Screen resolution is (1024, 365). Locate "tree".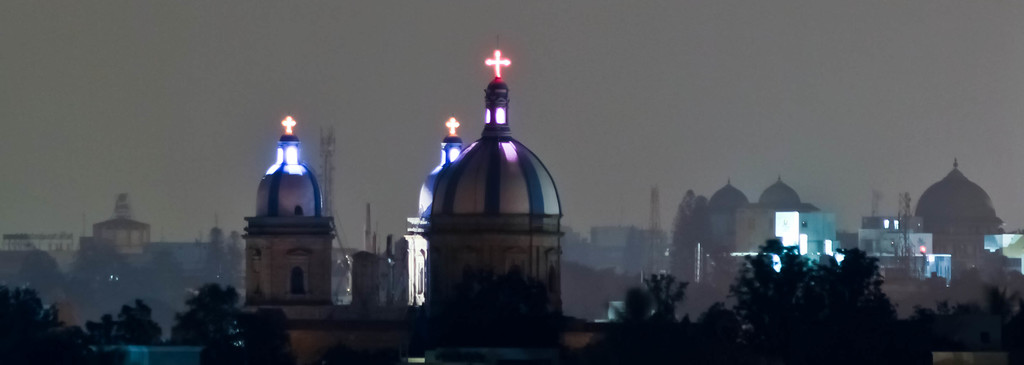
bbox=[0, 288, 104, 364].
